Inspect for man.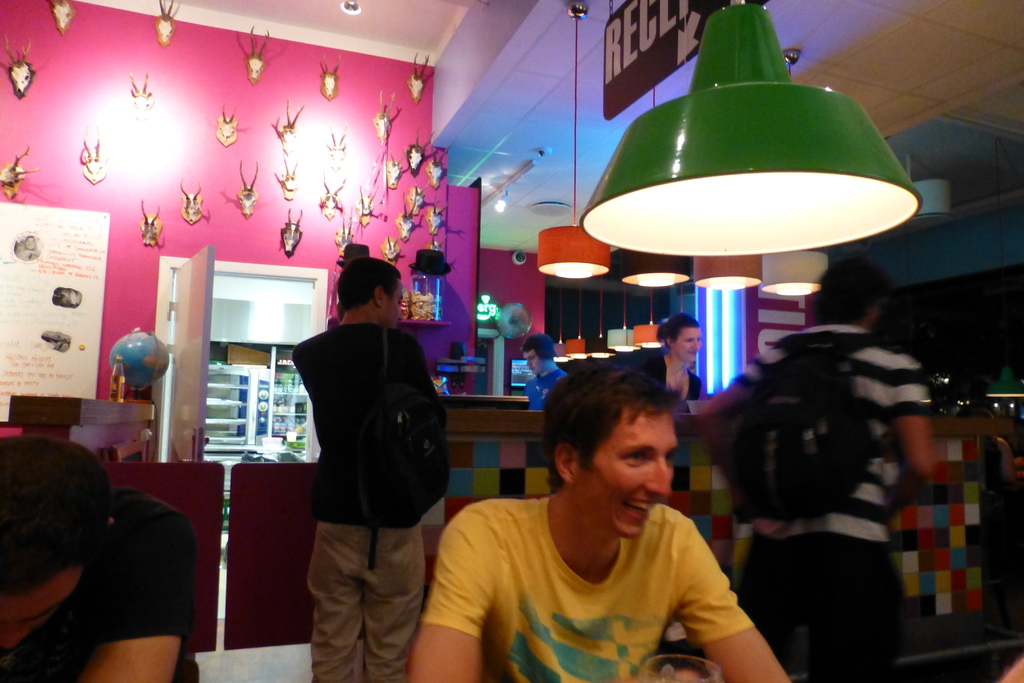
Inspection: region(0, 438, 207, 682).
